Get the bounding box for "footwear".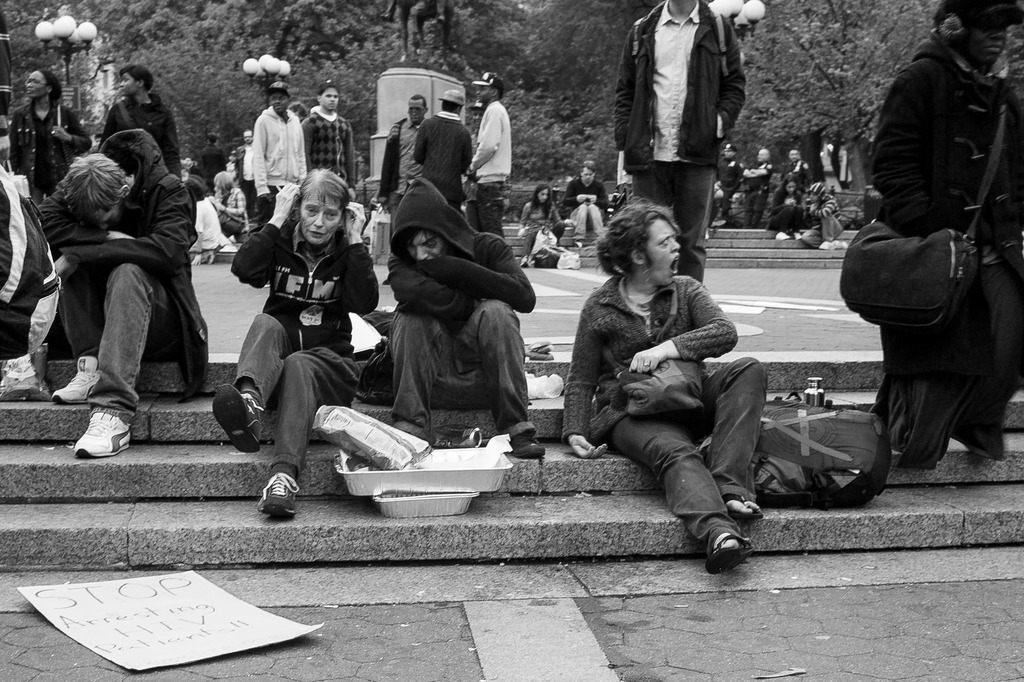
locate(703, 534, 757, 574).
